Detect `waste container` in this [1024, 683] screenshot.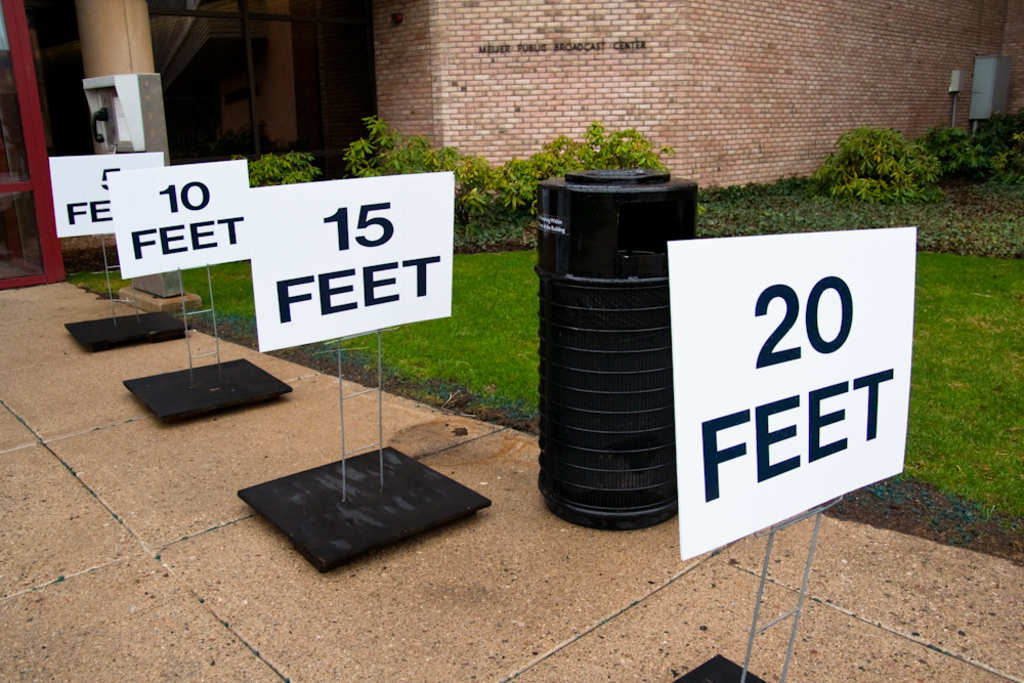
Detection: <region>530, 165, 698, 528</region>.
